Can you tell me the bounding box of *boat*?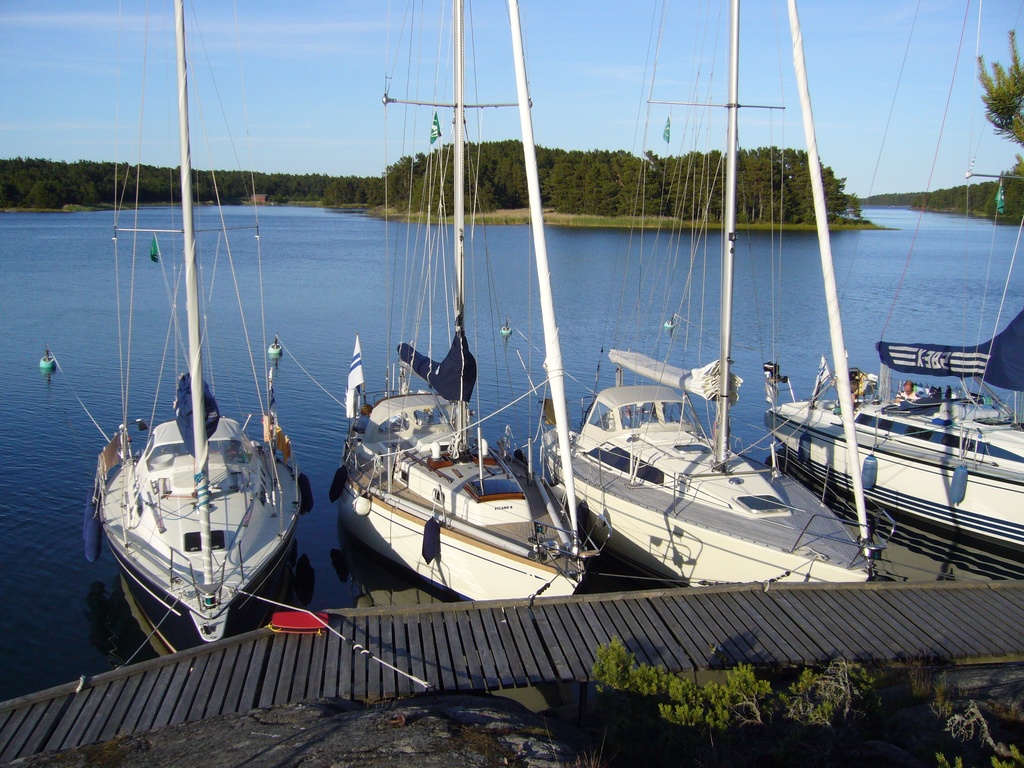
<bbox>763, 0, 1023, 557</bbox>.
